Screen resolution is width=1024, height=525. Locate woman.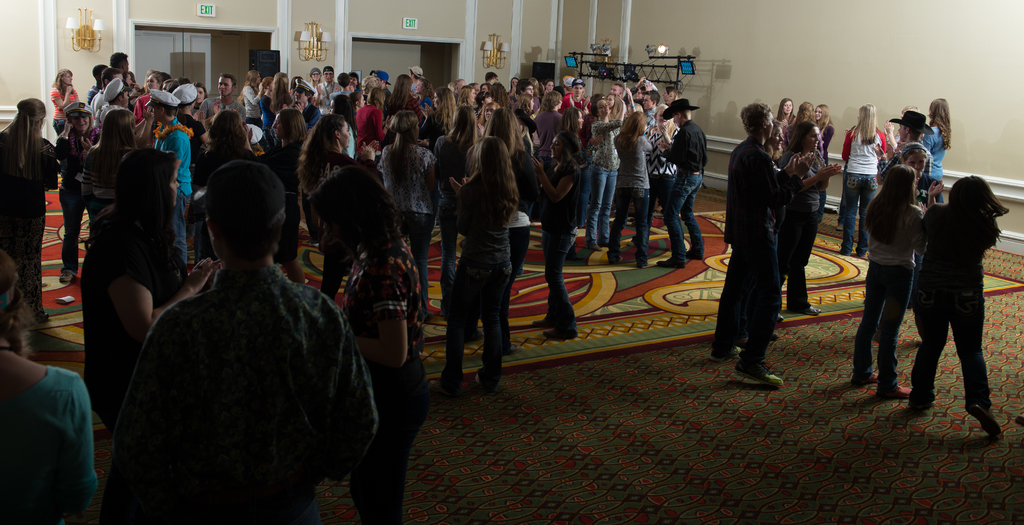
[x1=855, y1=162, x2=929, y2=398].
